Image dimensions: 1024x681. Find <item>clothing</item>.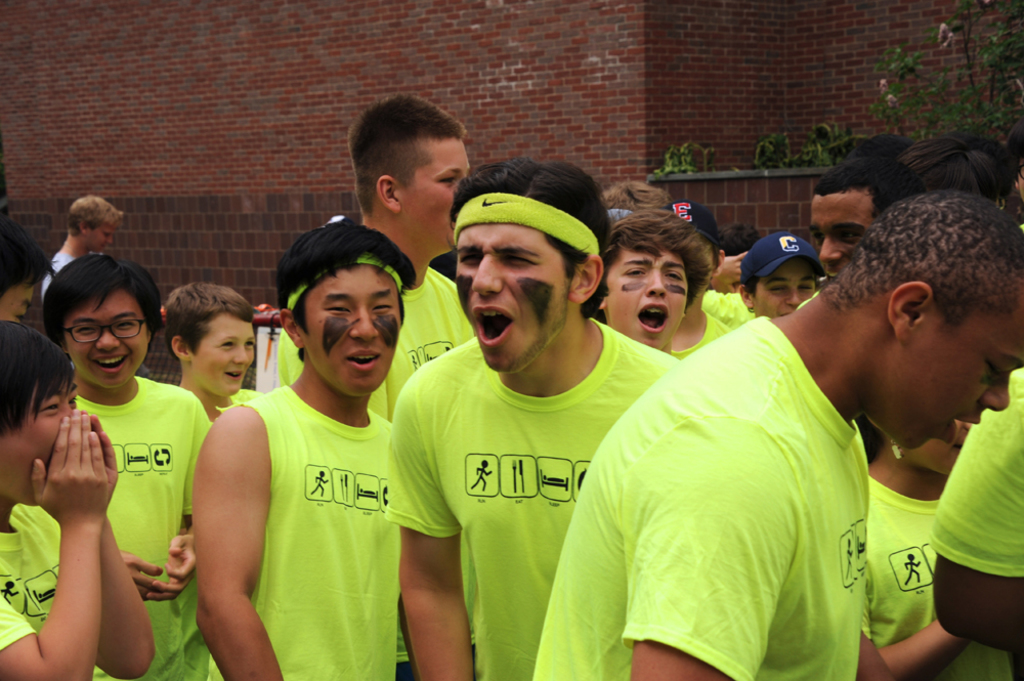
bbox=(573, 261, 884, 680).
